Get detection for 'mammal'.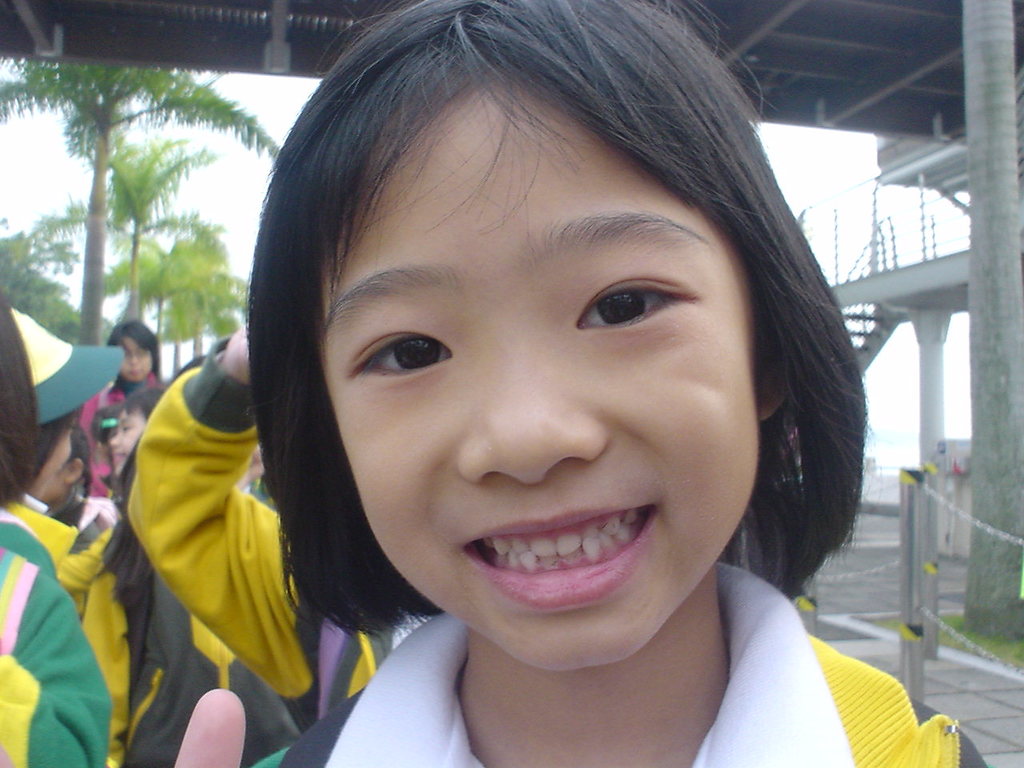
Detection: detection(0, 295, 110, 767).
